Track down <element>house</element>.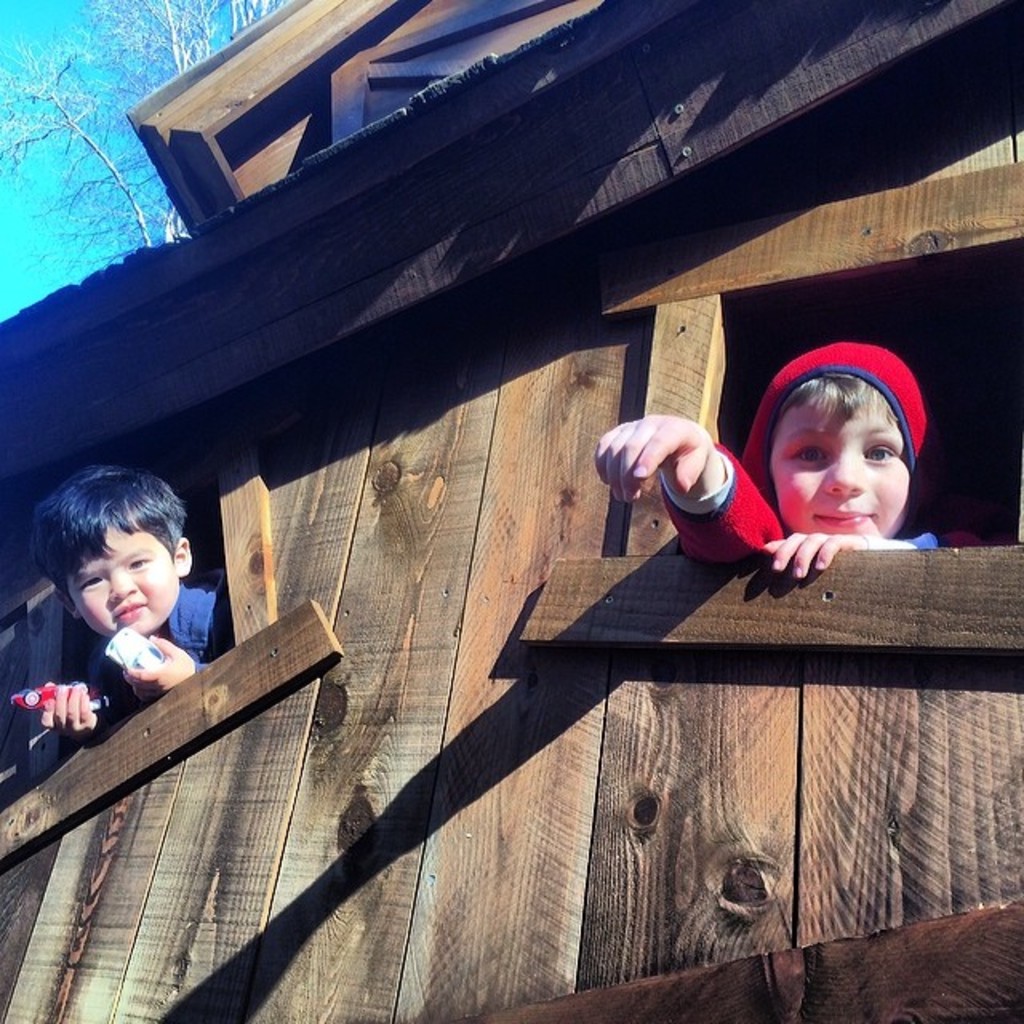
Tracked to Rect(0, 0, 1022, 1022).
